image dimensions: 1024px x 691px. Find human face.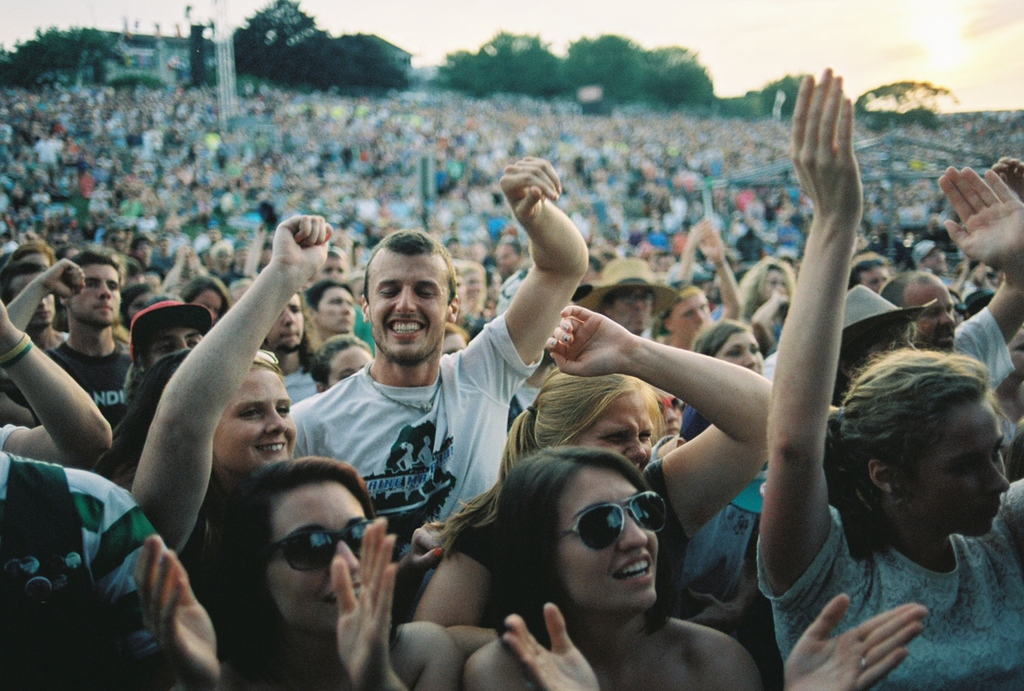
crop(144, 319, 204, 367).
